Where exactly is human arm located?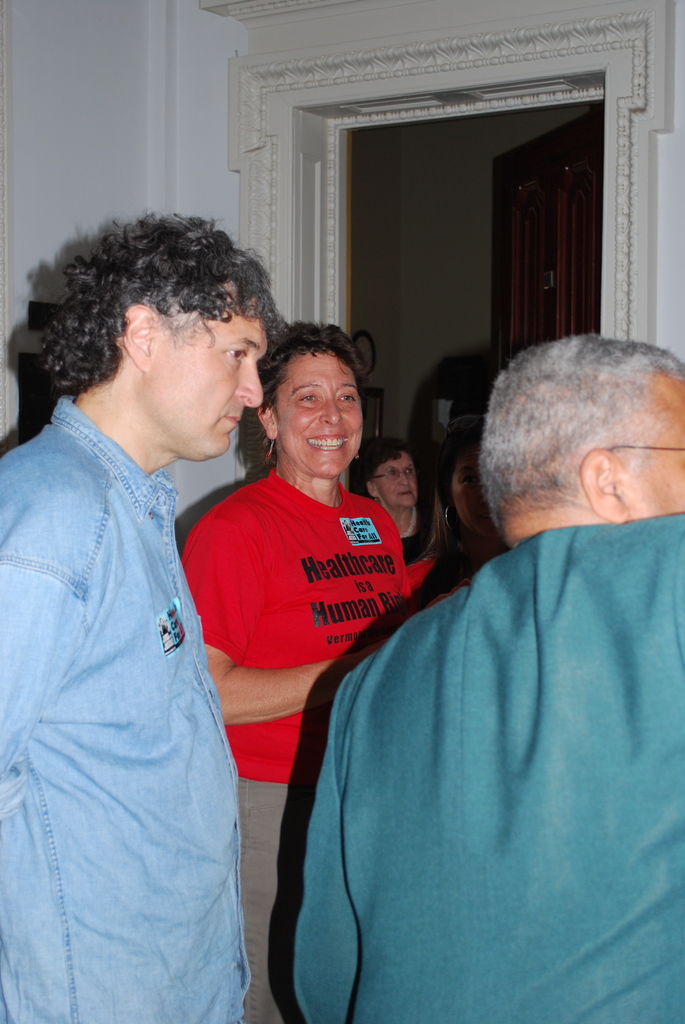
Its bounding box is [178, 506, 377, 725].
